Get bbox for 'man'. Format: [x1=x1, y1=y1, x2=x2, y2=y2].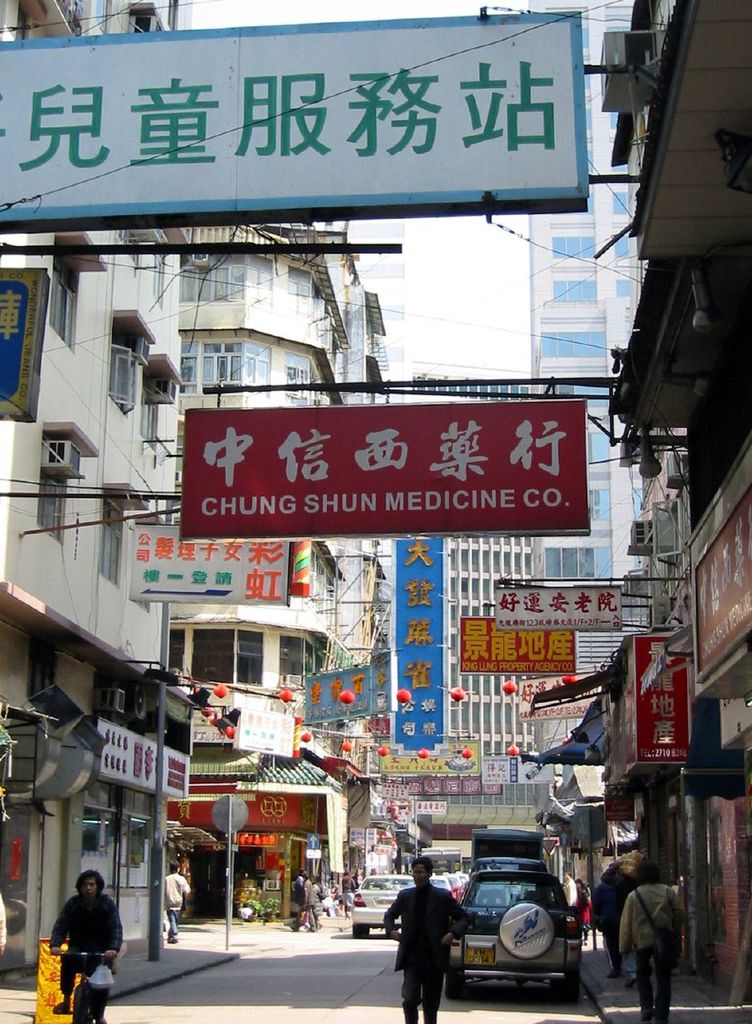
[x1=394, y1=862, x2=473, y2=1010].
